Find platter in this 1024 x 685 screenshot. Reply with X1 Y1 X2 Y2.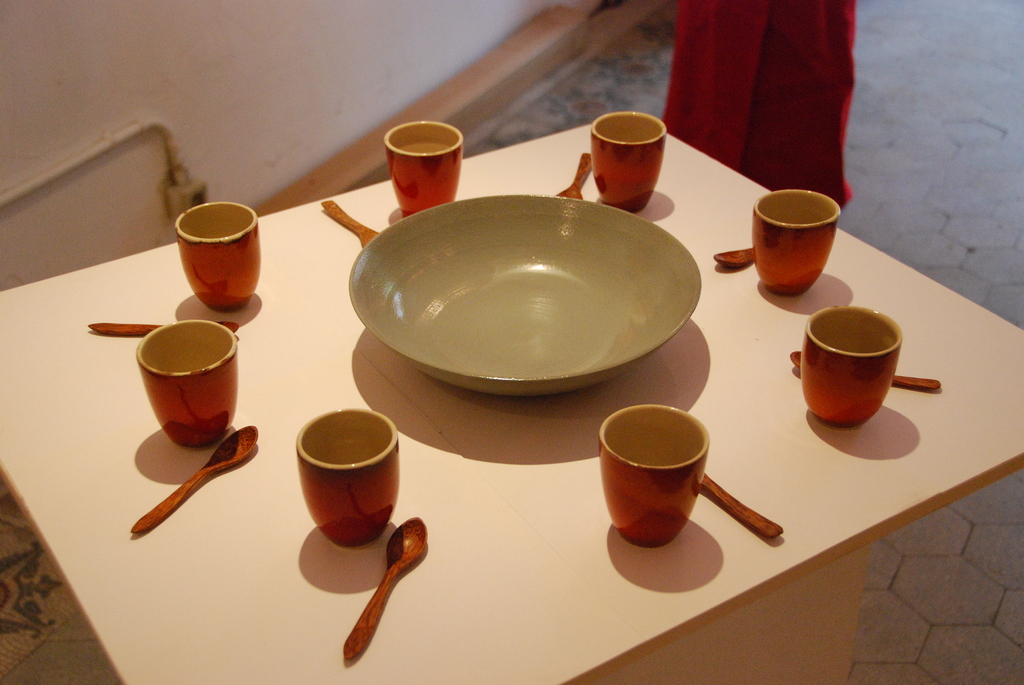
348 191 698 399.
